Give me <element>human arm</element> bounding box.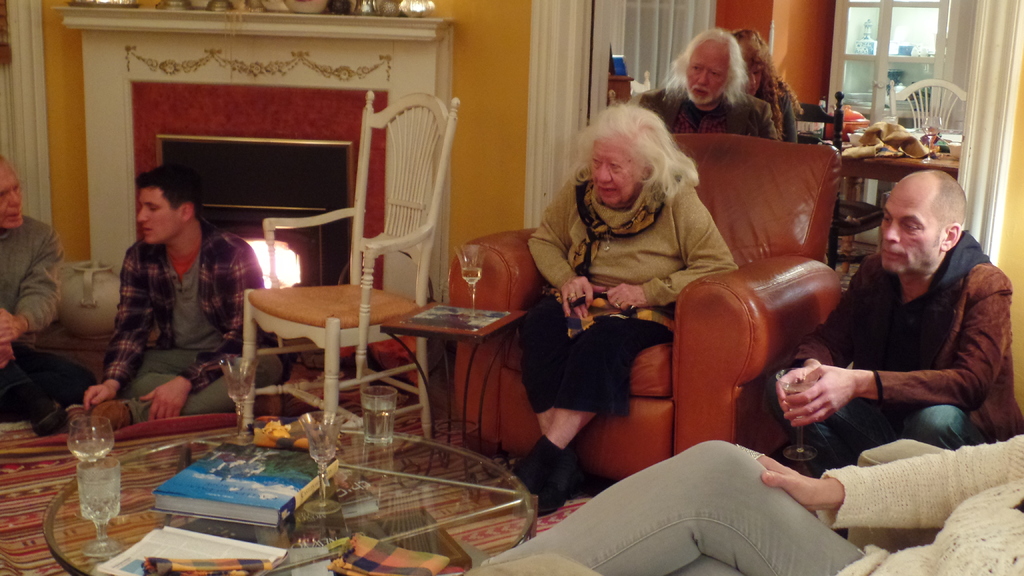
821/289/990/444.
